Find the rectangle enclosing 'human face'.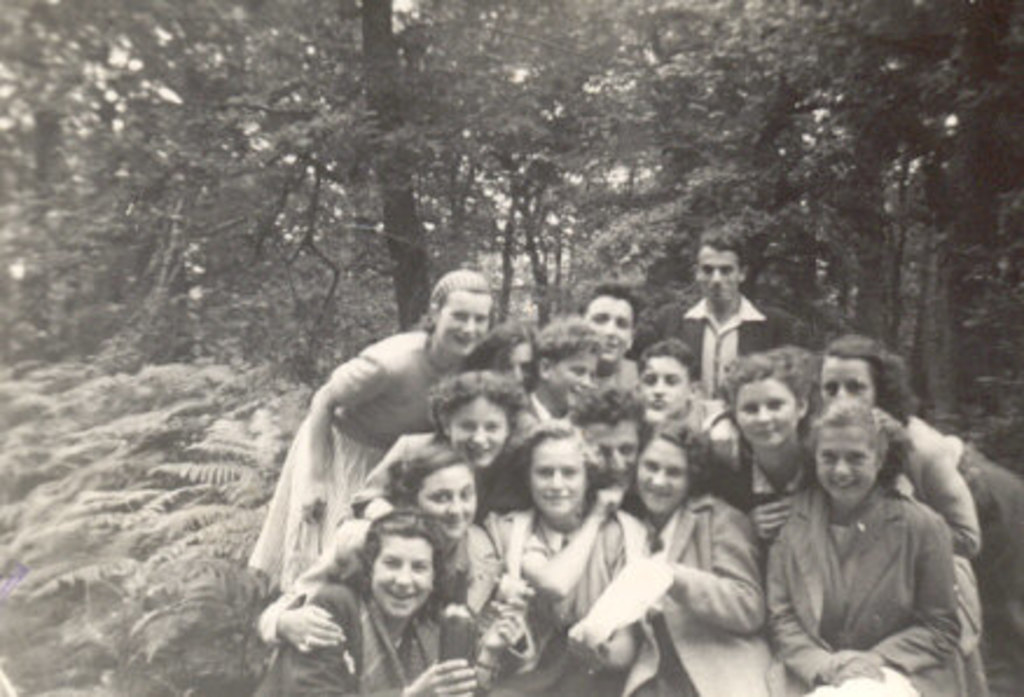
[x1=411, y1=458, x2=475, y2=545].
